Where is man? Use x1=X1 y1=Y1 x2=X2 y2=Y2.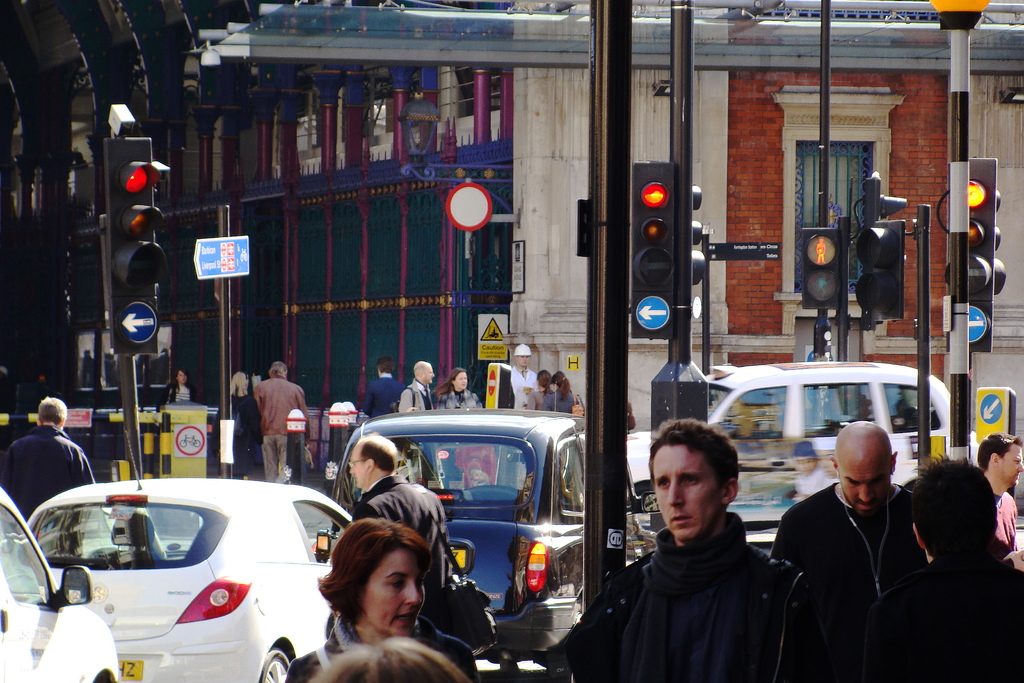
x1=363 y1=358 x2=403 y2=432.
